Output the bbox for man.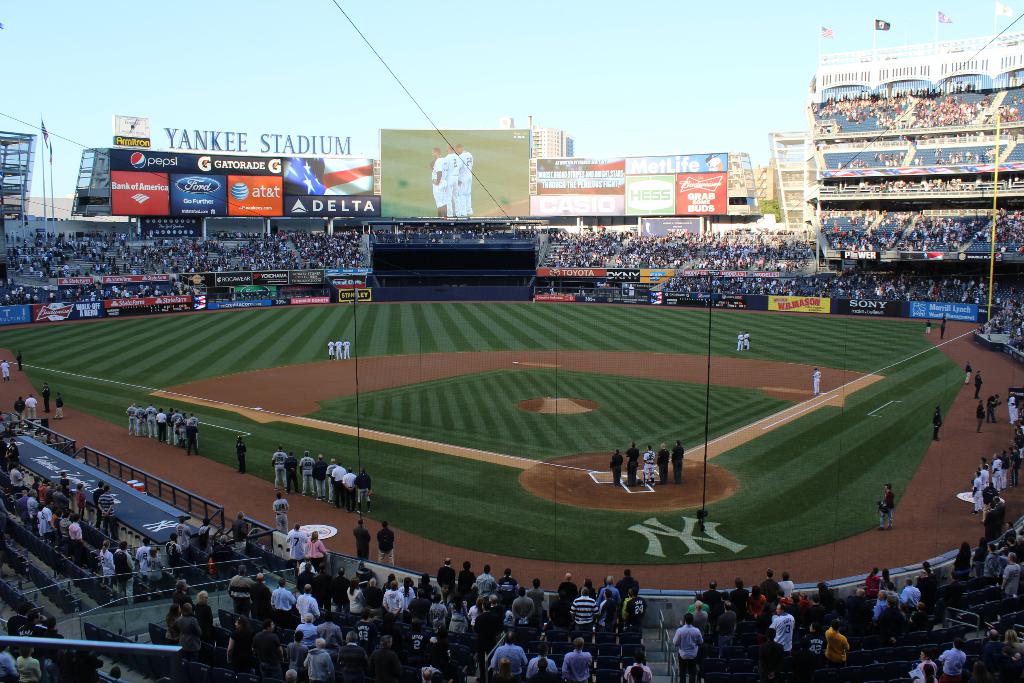
region(336, 340, 342, 358).
